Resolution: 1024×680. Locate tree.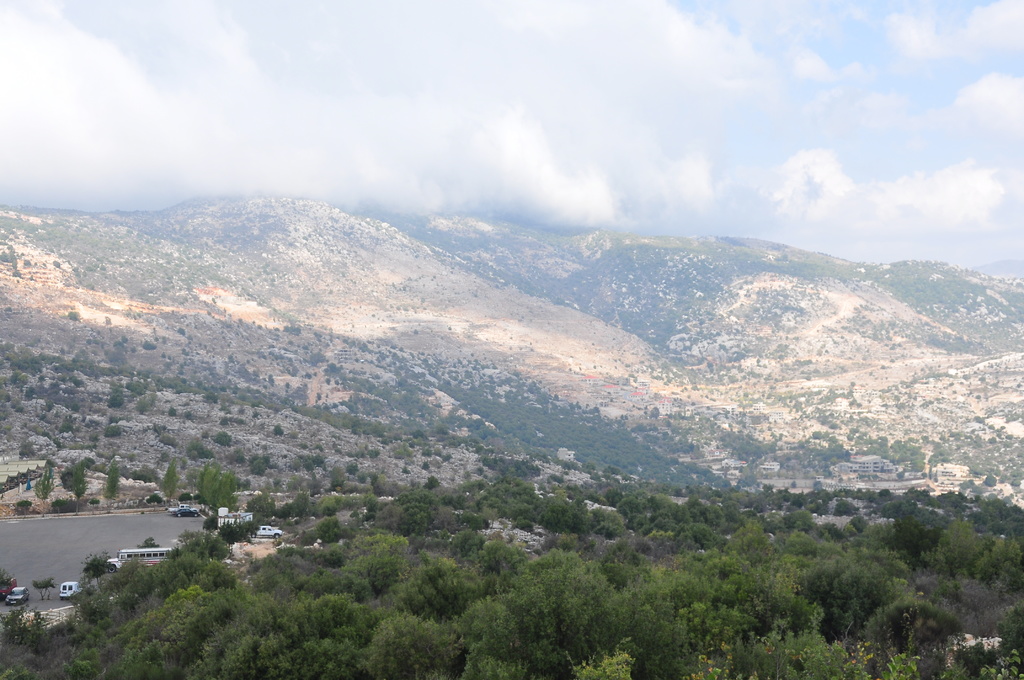
region(211, 430, 234, 445).
